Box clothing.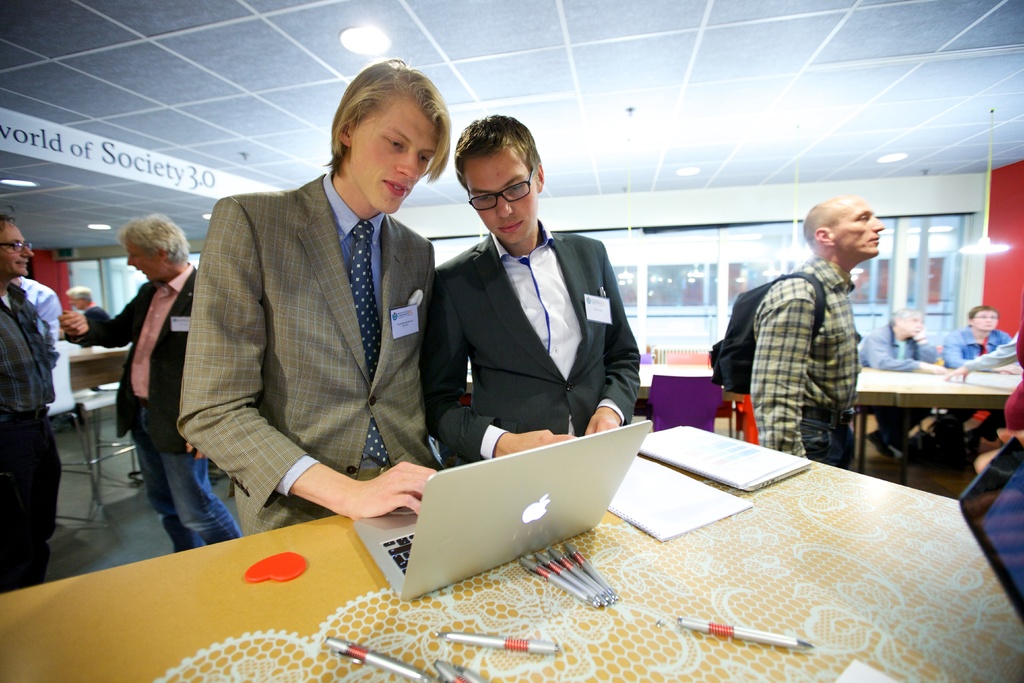
select_region(170, 125, 467, 554).
